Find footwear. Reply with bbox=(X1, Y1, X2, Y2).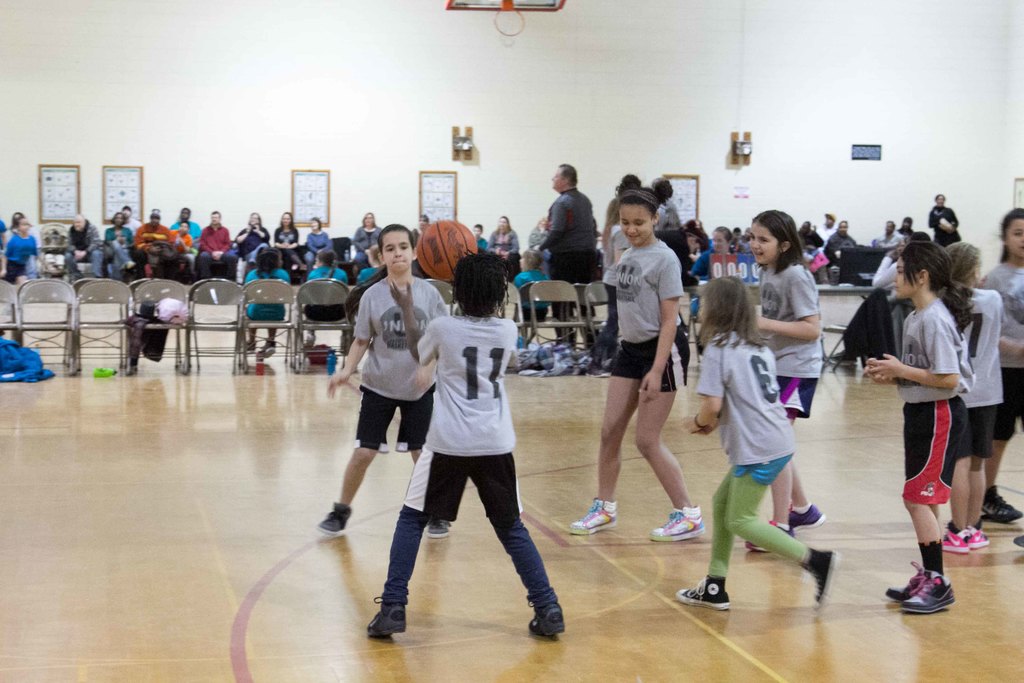
bbox=(425, 520, 451, 541).
